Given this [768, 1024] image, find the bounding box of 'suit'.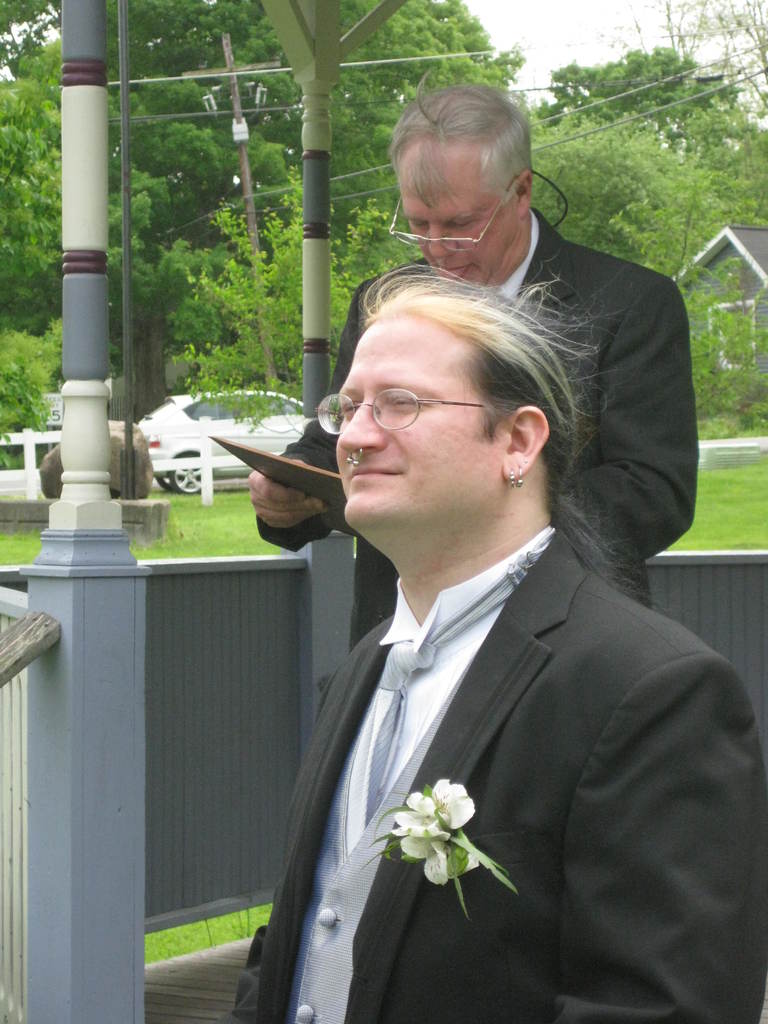
left=252, top=204, right=700, bottom=655.
